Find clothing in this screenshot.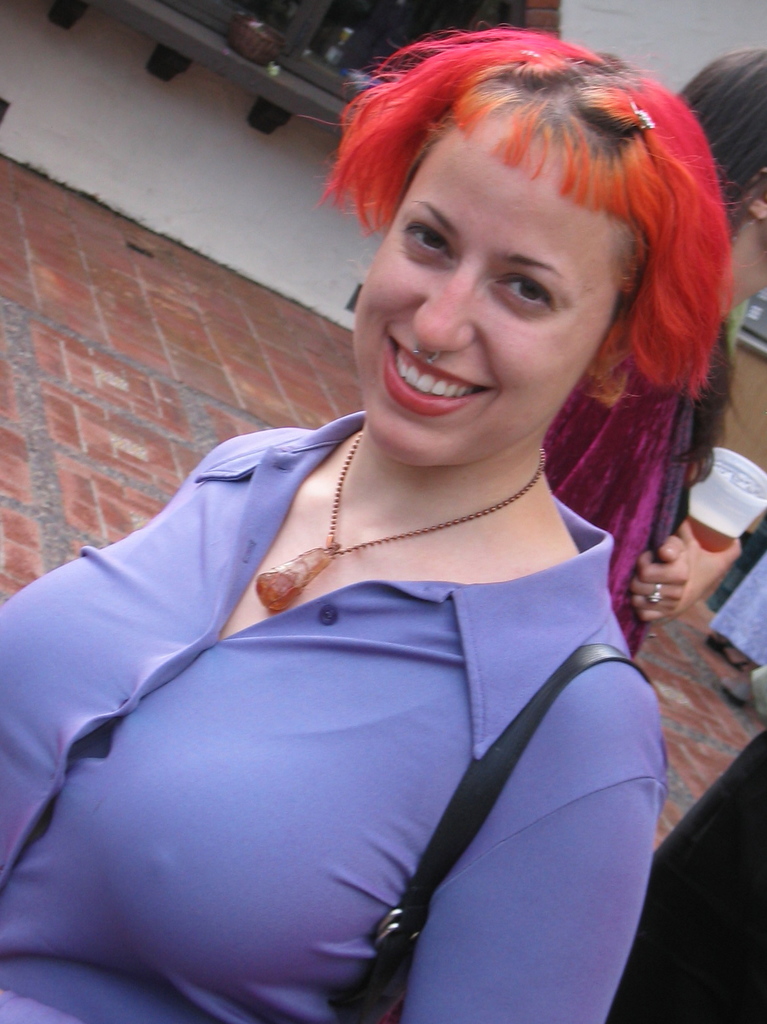
The bounding box for clothing is 712:538:766:655.
